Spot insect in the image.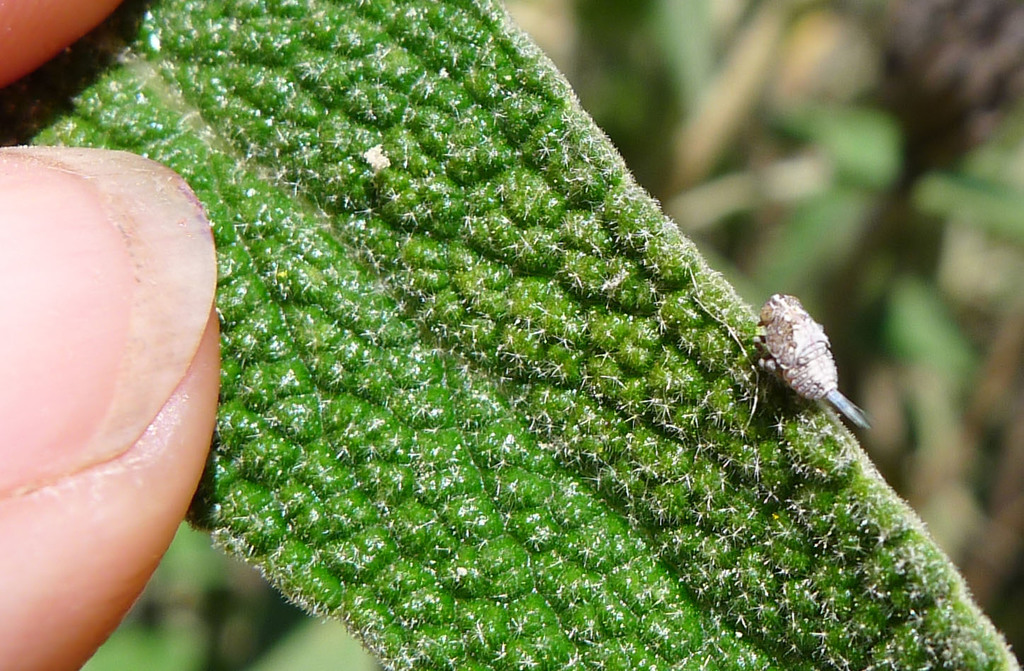
insect found at crop(750, 294, 872, 428).
